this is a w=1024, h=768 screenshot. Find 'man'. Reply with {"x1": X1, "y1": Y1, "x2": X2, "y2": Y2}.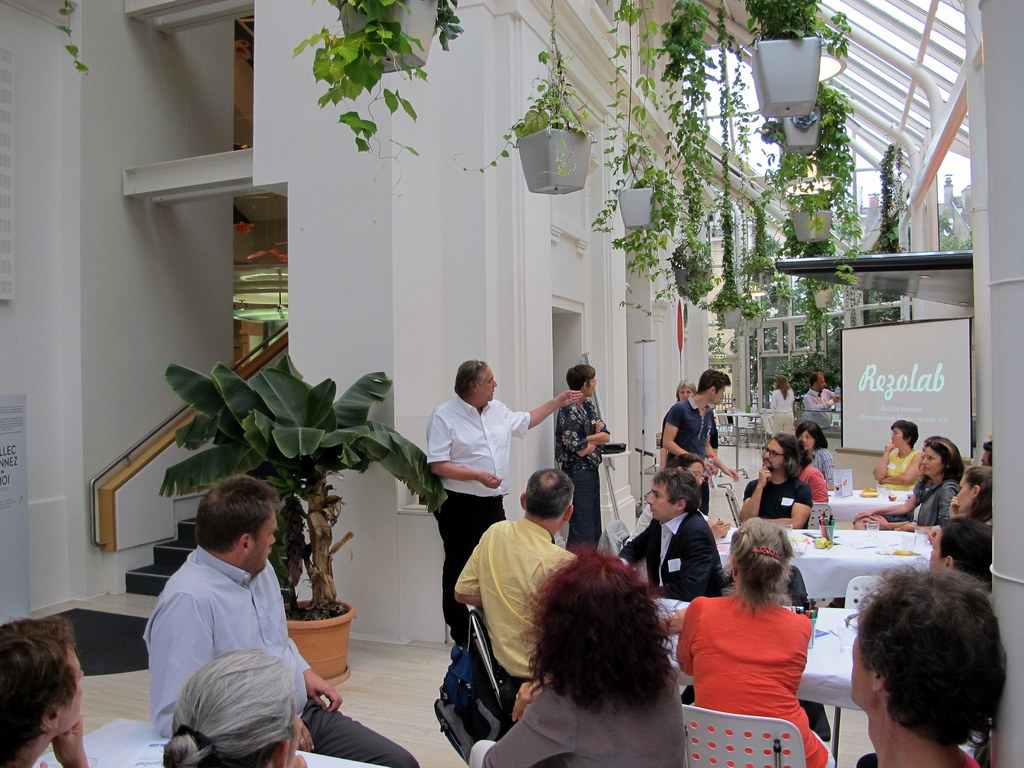
{"x1": 847, "y1": 567, "x2": 1004, "y2": 767}.
